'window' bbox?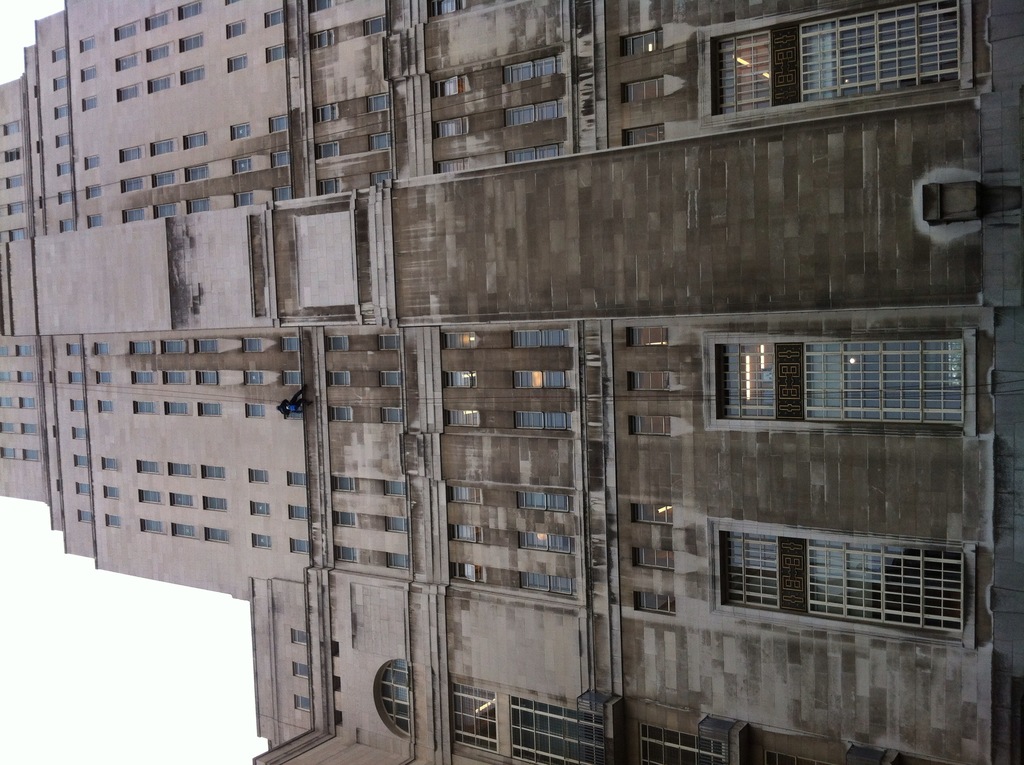
BBox(283, 335, 299, 351)
